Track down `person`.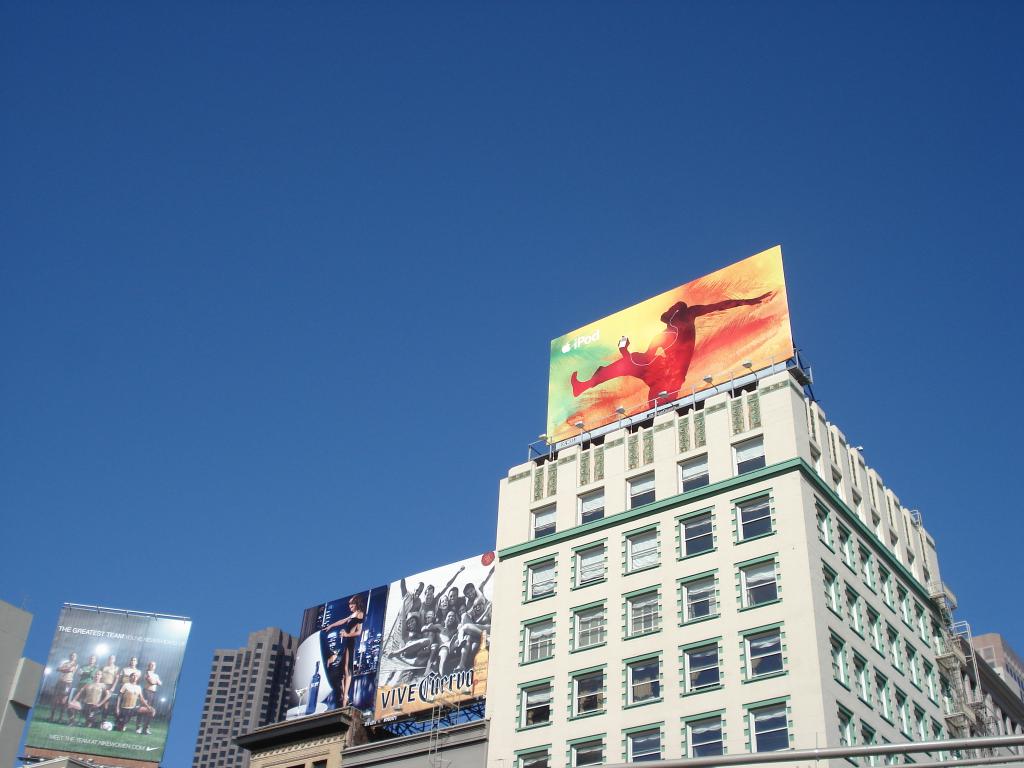
Tracked to x1=63 y1=668 x2=109 y2=729.
